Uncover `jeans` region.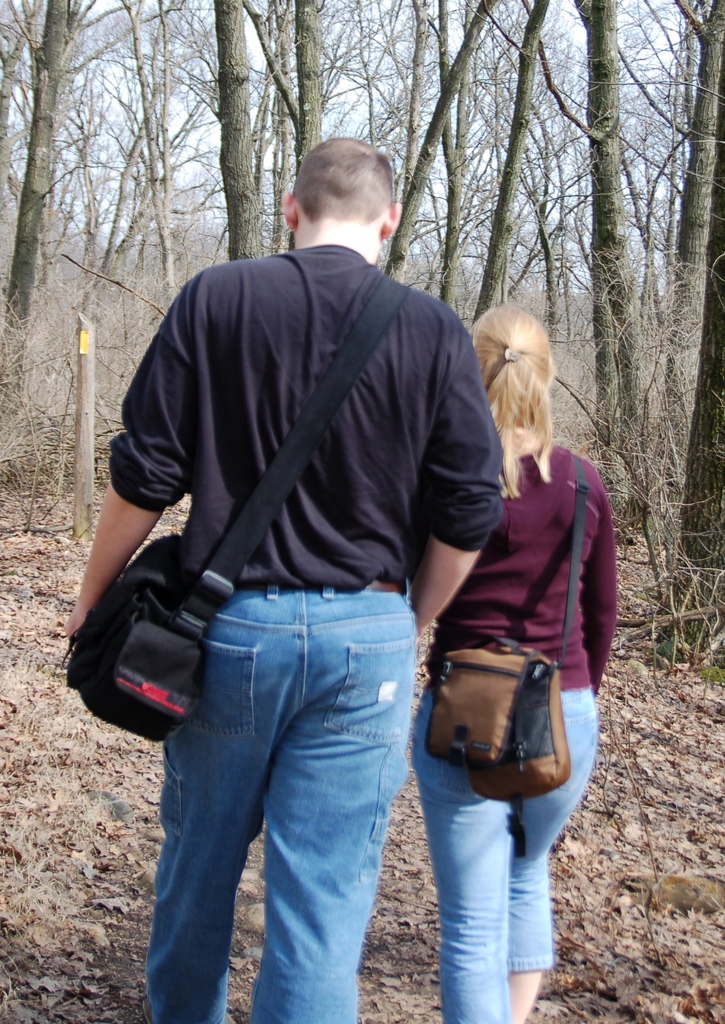
Uncovered: bbox=[117, 584, 436, 1023].
